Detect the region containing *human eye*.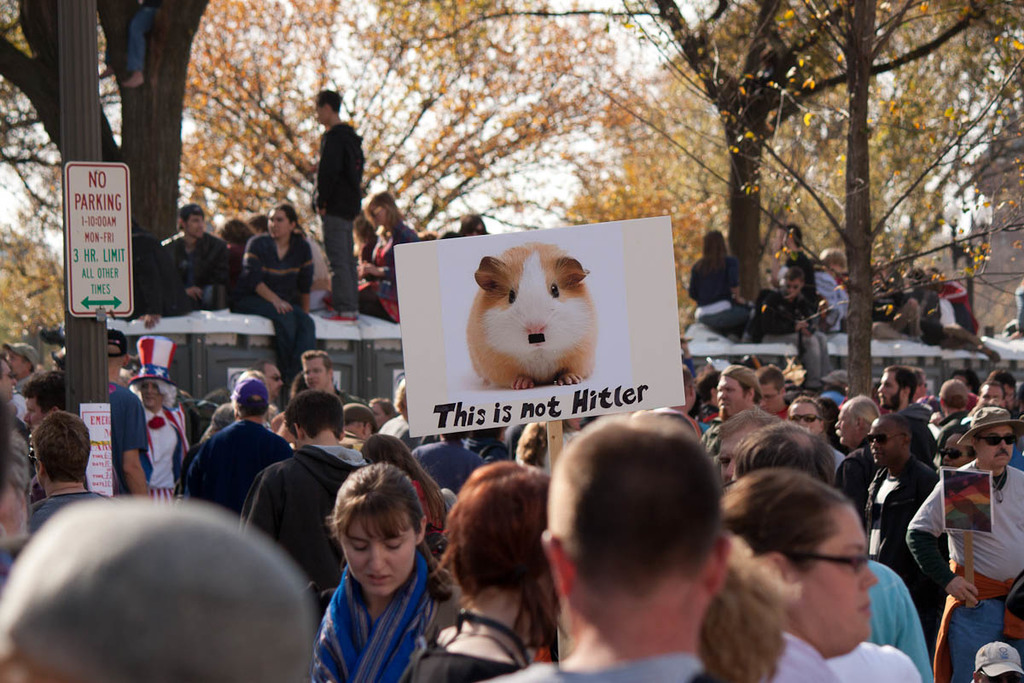
box=[386, 538, 402, 552].
